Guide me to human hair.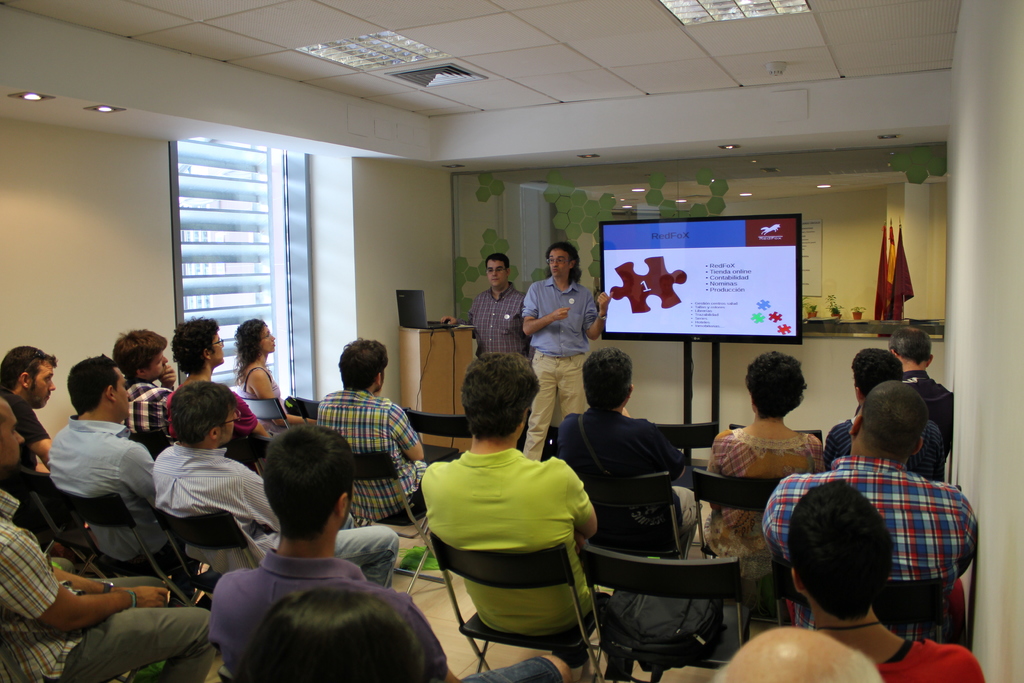
Guidance: x1=460 y1=349 x2=543 y2=448.
